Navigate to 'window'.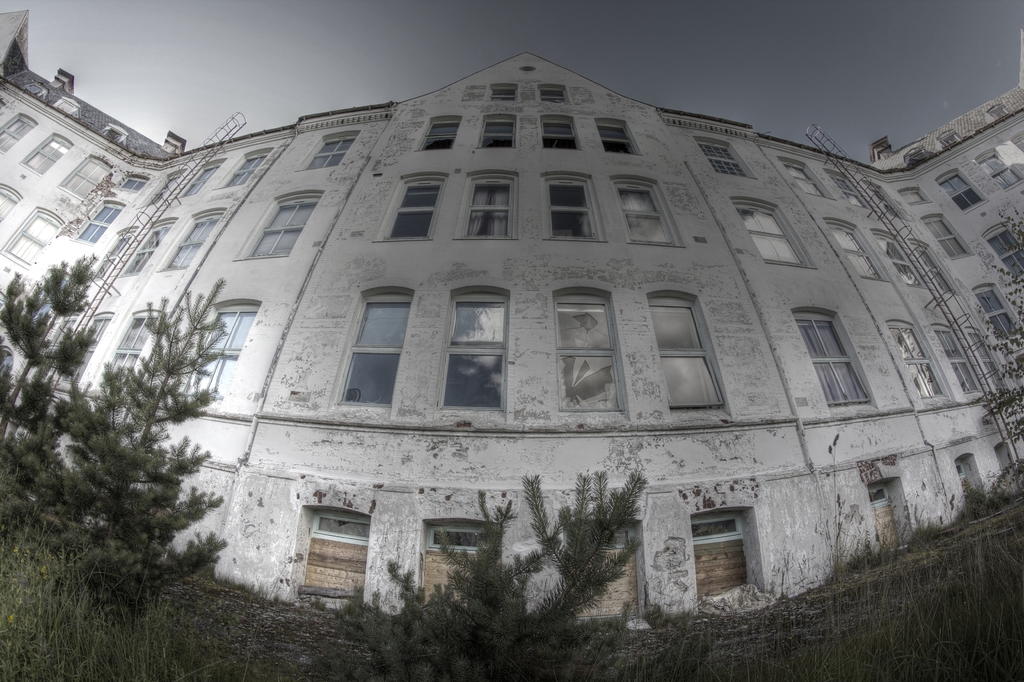
Navigation target: {"x1": 211, "y1": 145, "x2": 271, "y2": 198}.
